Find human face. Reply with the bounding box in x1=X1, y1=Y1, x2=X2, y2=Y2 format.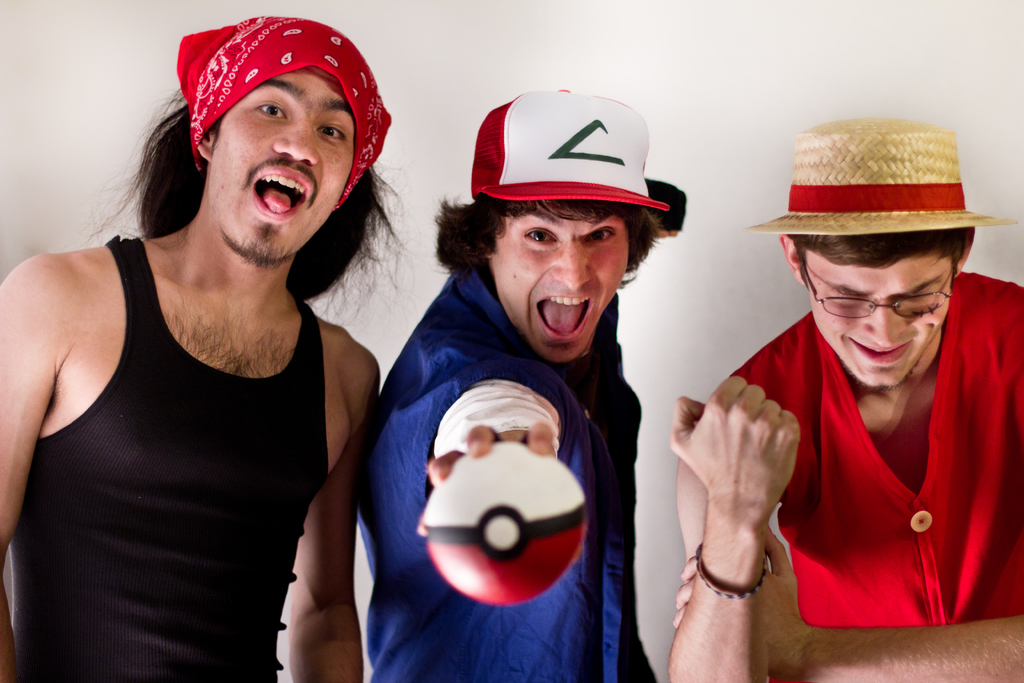
x1=209, y1=68, x2=351, y2=267.
